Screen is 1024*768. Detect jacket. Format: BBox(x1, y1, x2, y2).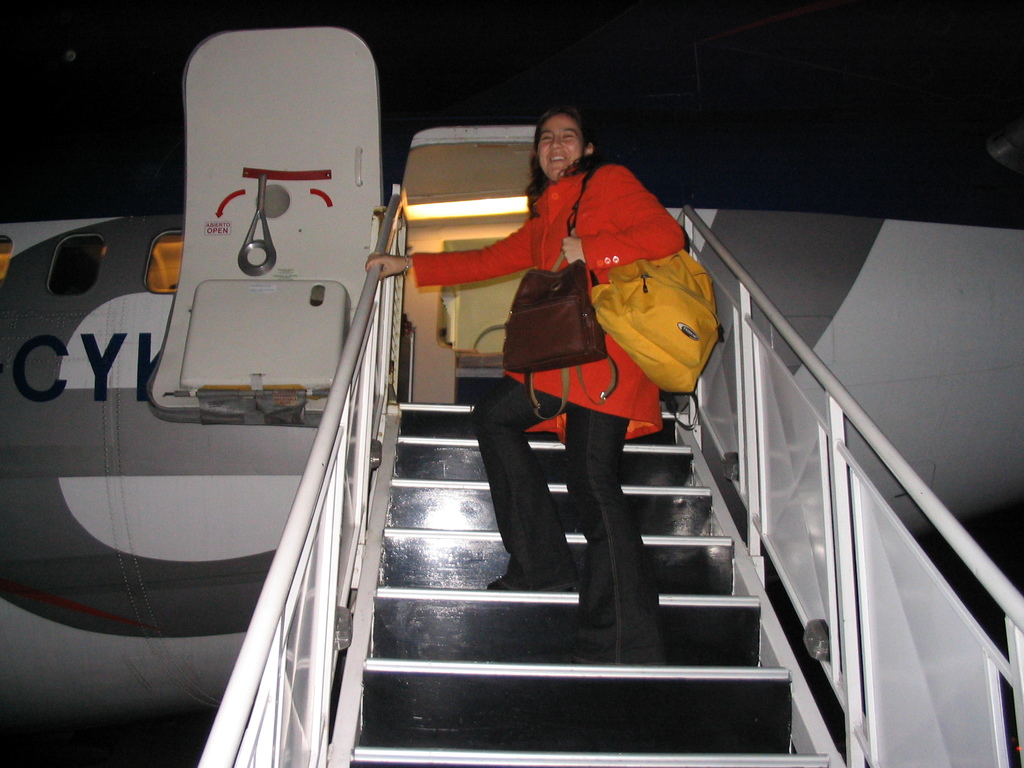
BBox(406, 137, 728, 442).
